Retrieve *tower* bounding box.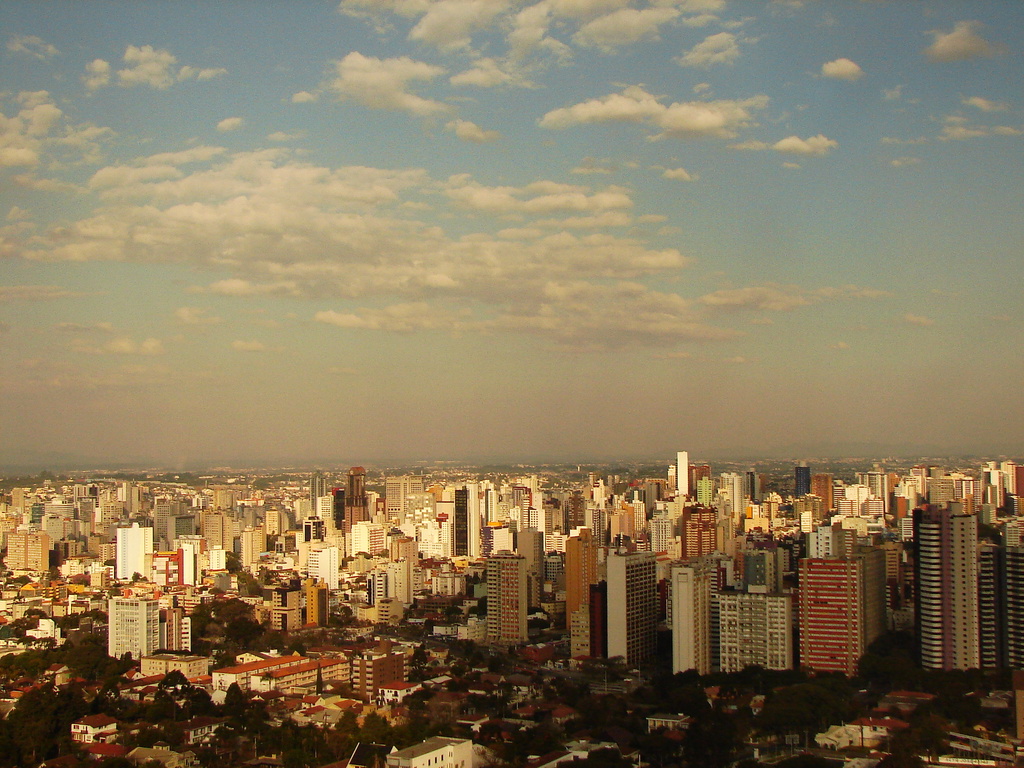
Bounding box: [604, 549, 655, 670].
